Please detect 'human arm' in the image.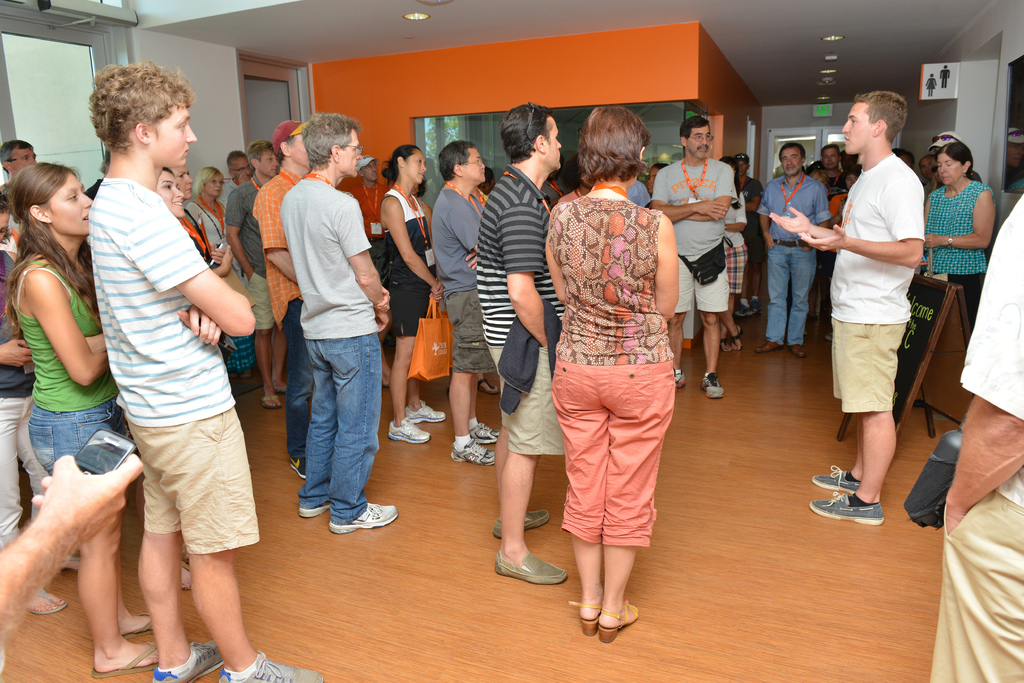
<box>916,188,998,249</box>.
